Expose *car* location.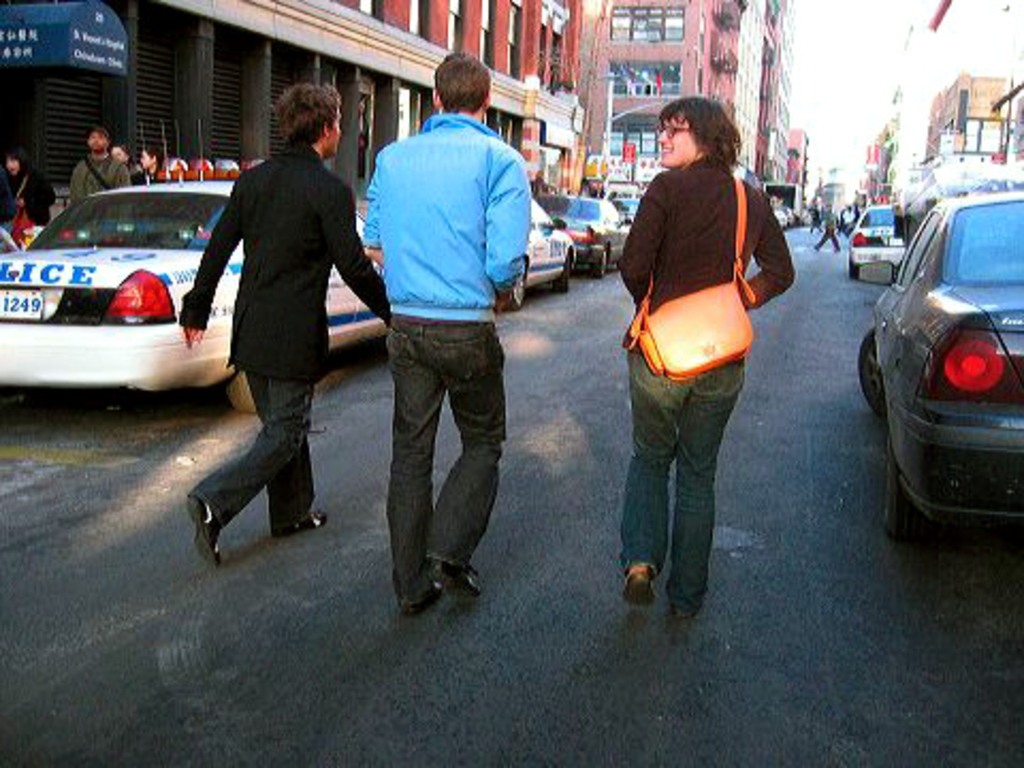
Exposed at bbox=[853, 196, 1022, 538].
